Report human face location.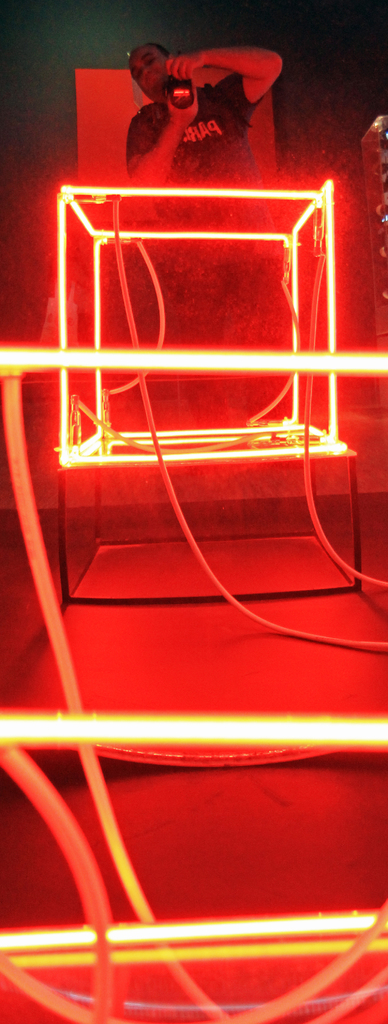
Report: rect(127, 47, 168, 92).
